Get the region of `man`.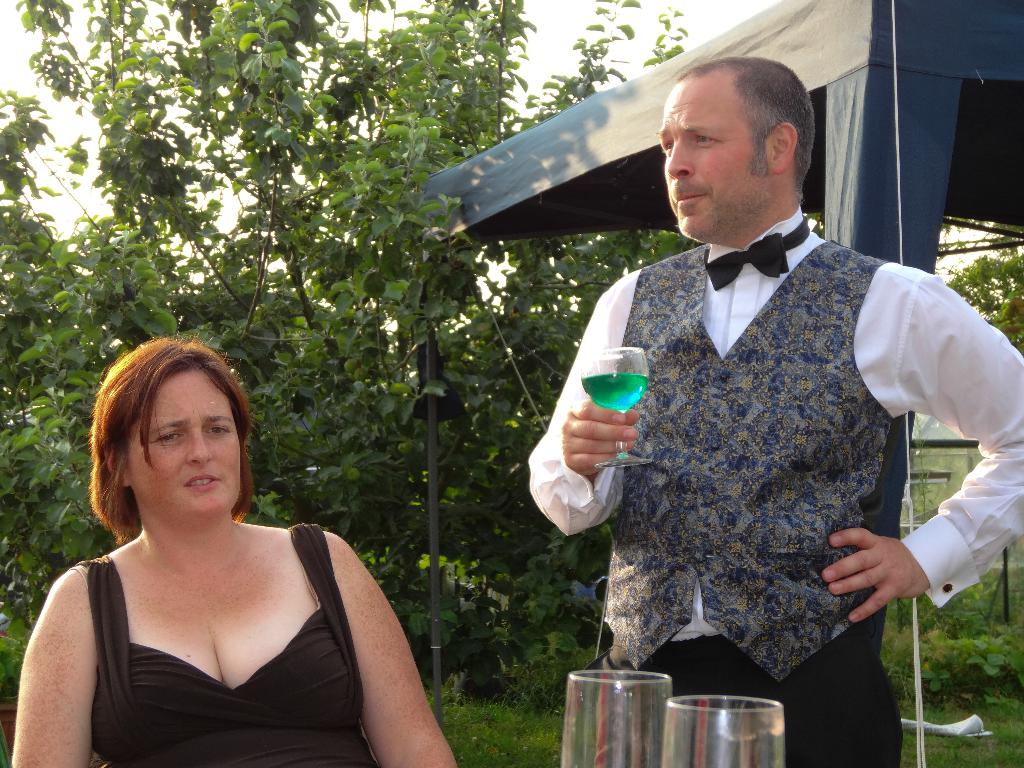
select_region(529, 85, 991, 729).
